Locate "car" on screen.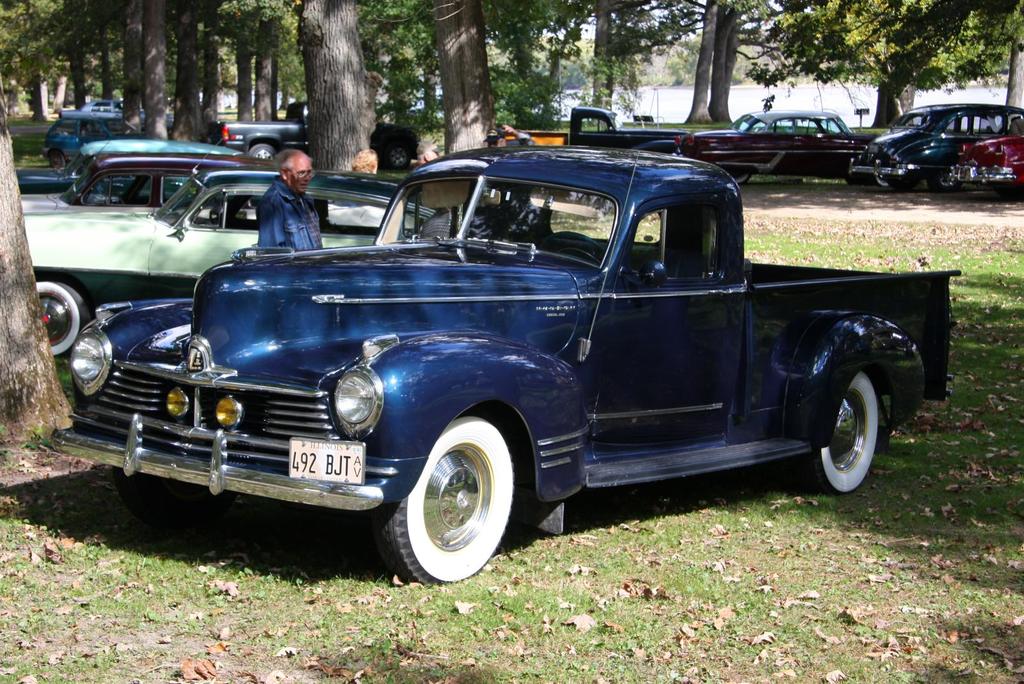
On screen at [x1=681, y1=111, x2=884, y2=173].
